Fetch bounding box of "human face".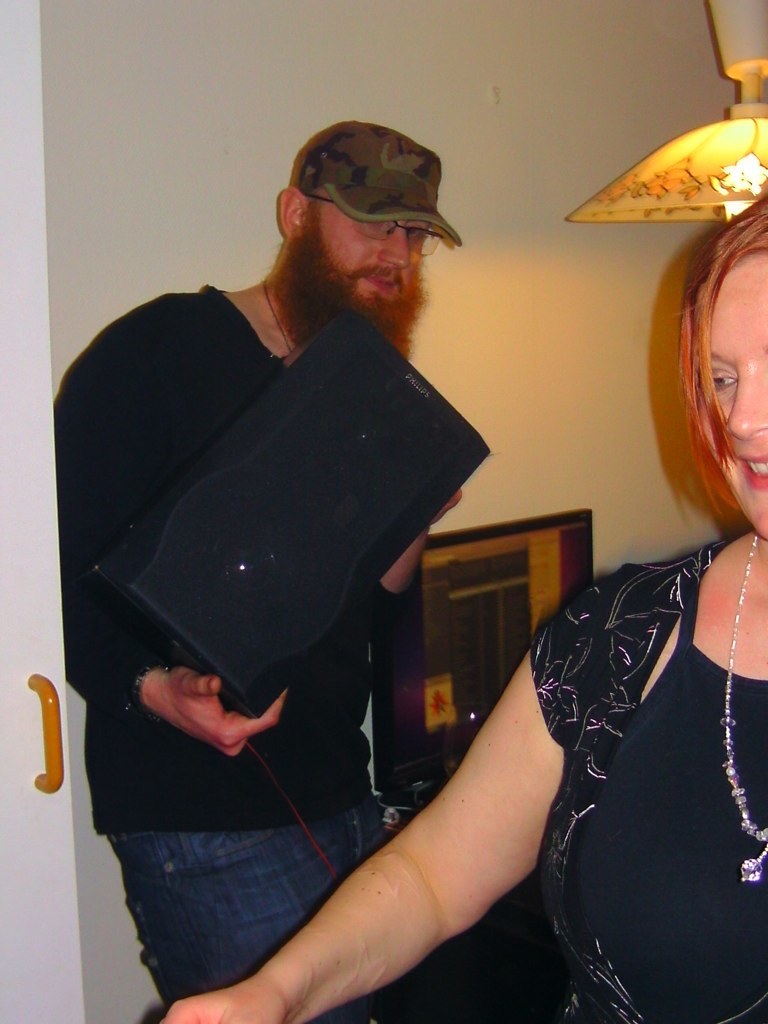
Bbox: crop(701, 249, 767, 545).
